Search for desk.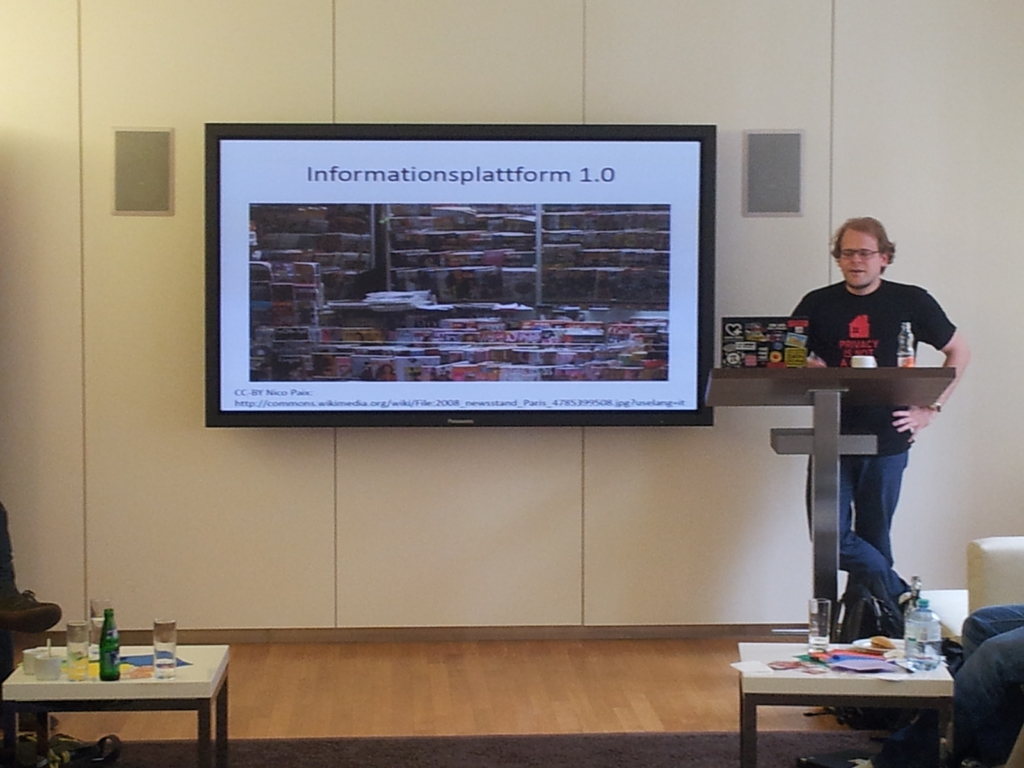
Found at (x1=11, y1=627, x2=222, y2=767).
